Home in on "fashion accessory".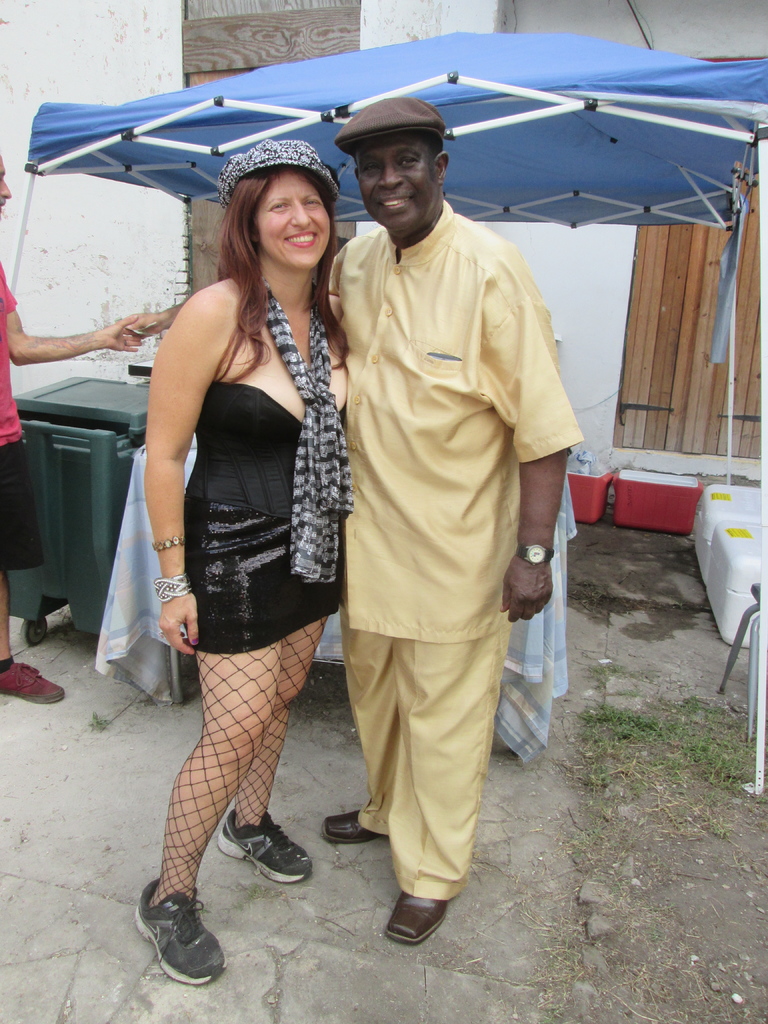
Homed in at (x1=0, y1=652, x2=13, y2=669).
